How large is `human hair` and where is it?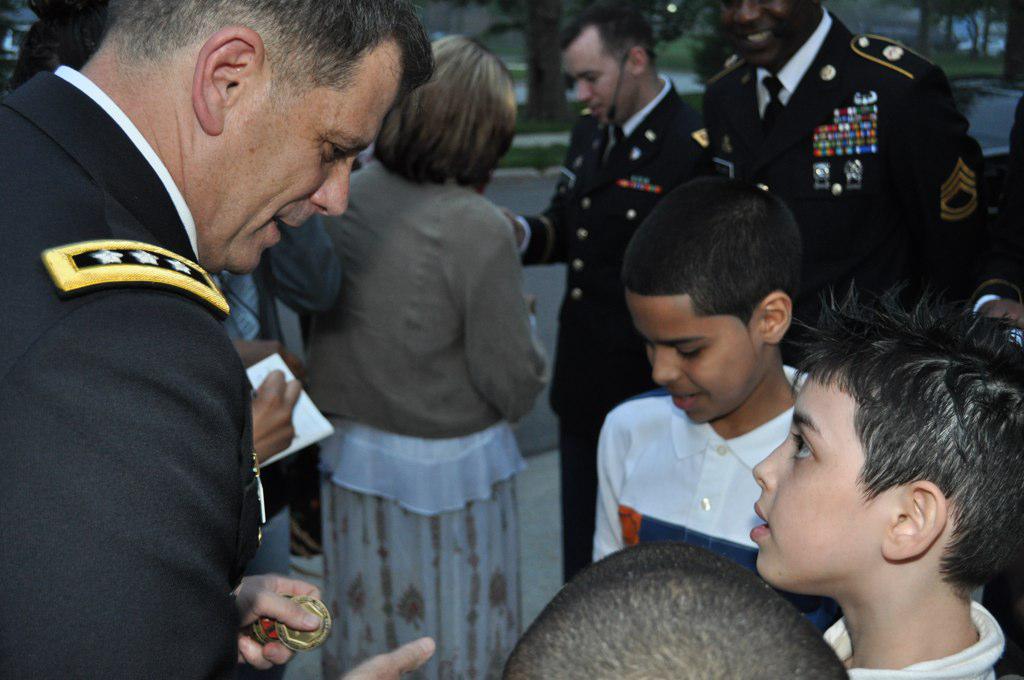
Bounding box: <box>103,0,439,107</box>.
